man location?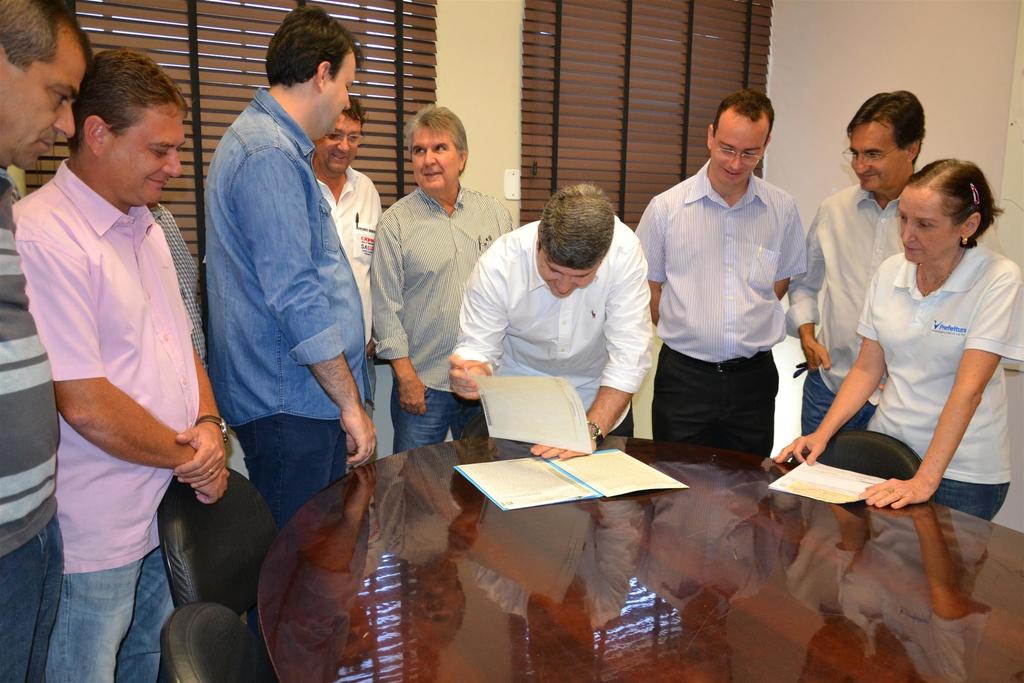
[left=0, top=0, right=95, bottom=682]
